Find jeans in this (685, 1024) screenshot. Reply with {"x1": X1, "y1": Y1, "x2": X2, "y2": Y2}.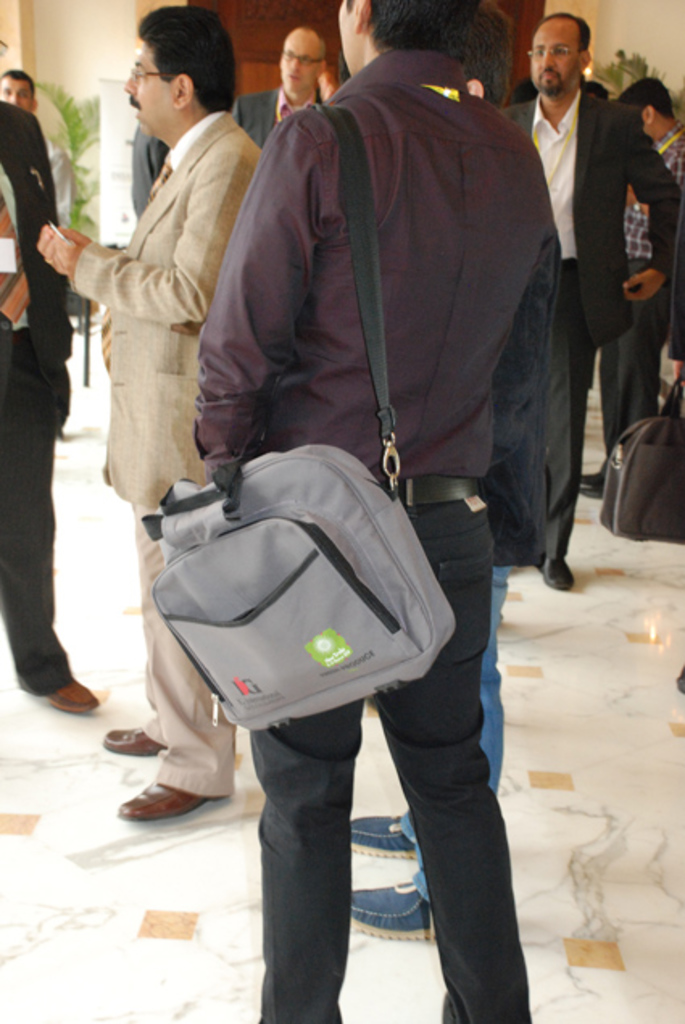
{"x1": 414, "y1": 564, "x2": 511, "y2": 900}.
